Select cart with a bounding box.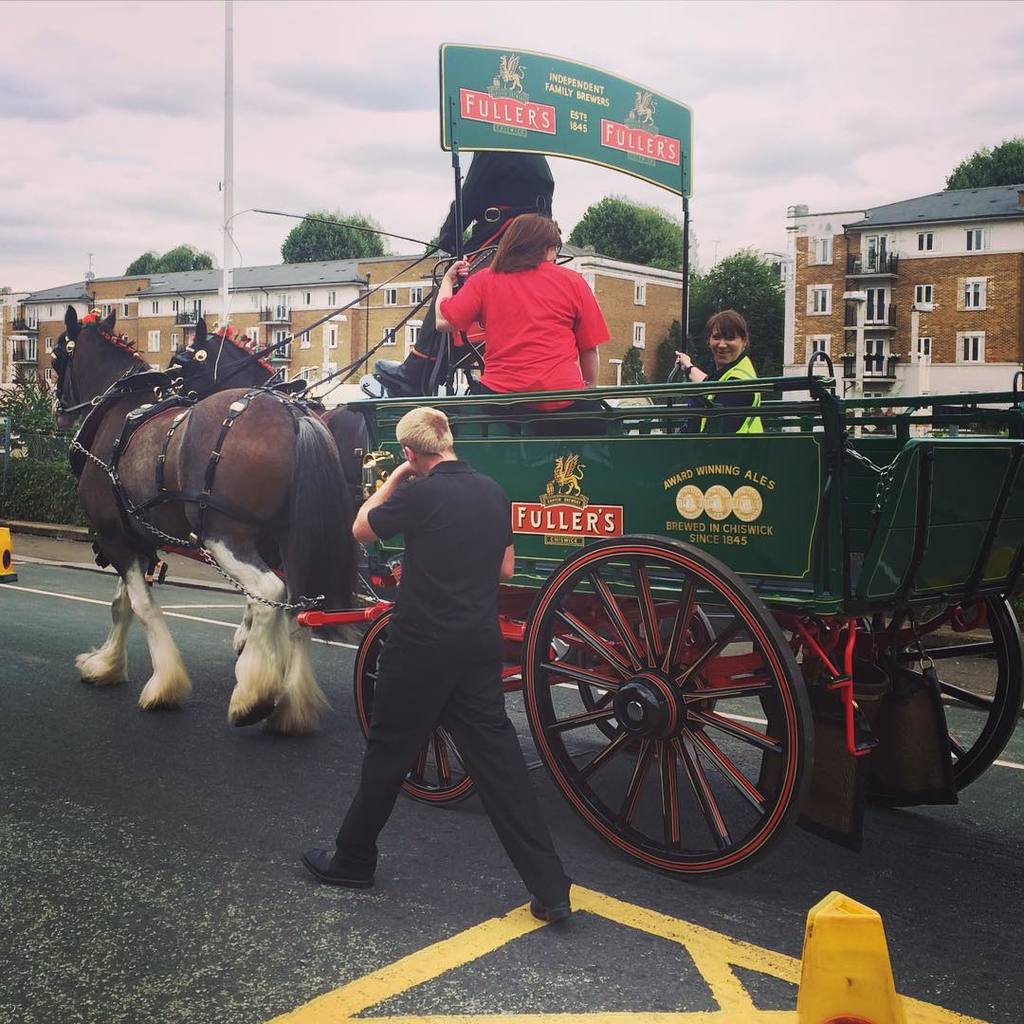
{"x1": 152, "y1": 39, "x2": 1023, "y2": 880}.
